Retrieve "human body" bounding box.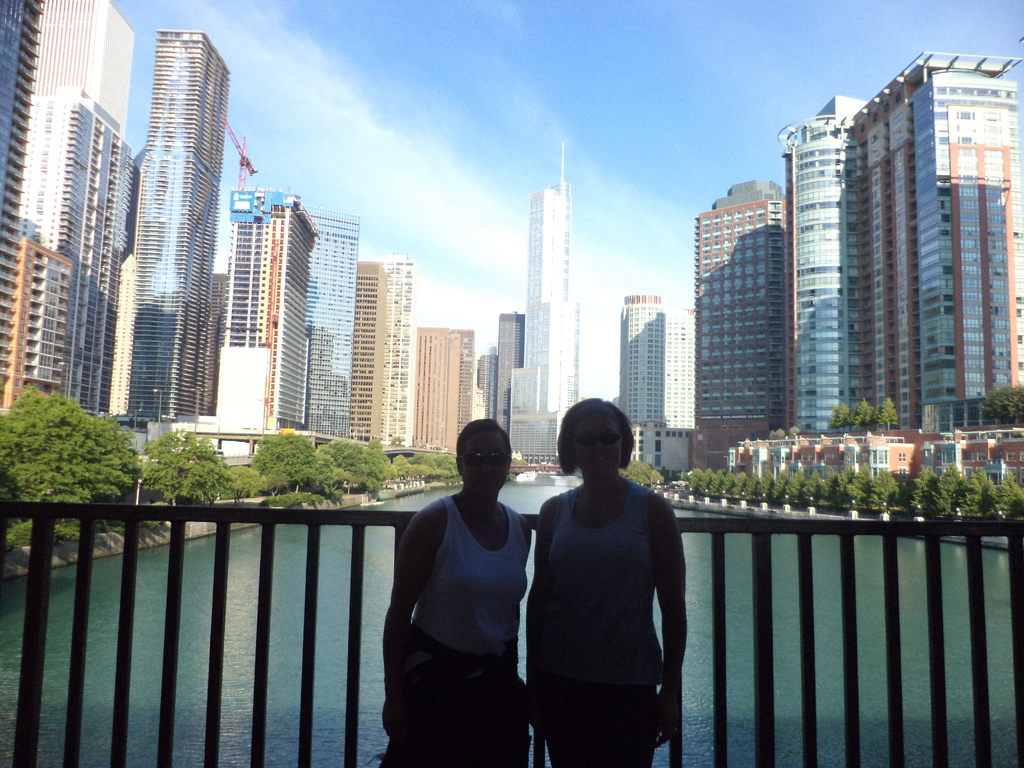
Bounding box: box=[531, 394, 689, 764].
